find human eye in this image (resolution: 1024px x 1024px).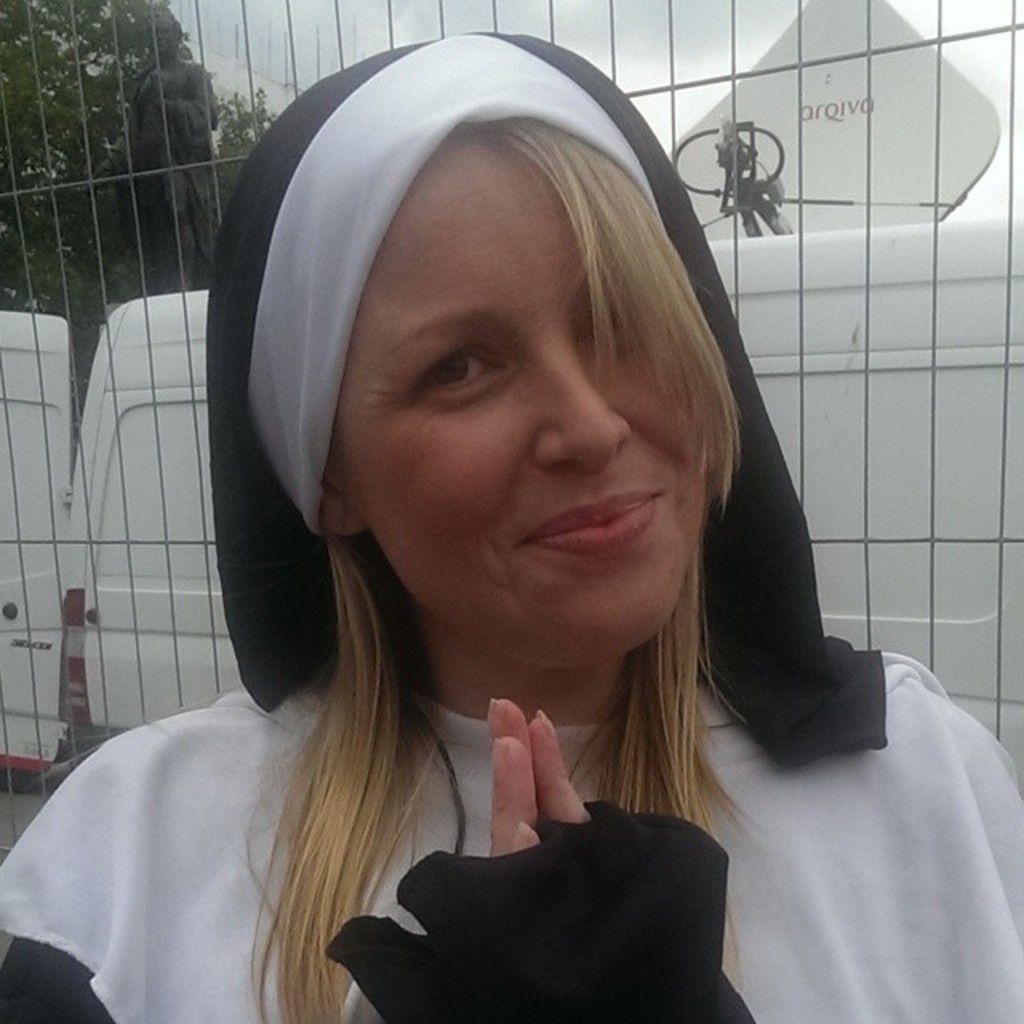
box(416, 344, 512, 395).
